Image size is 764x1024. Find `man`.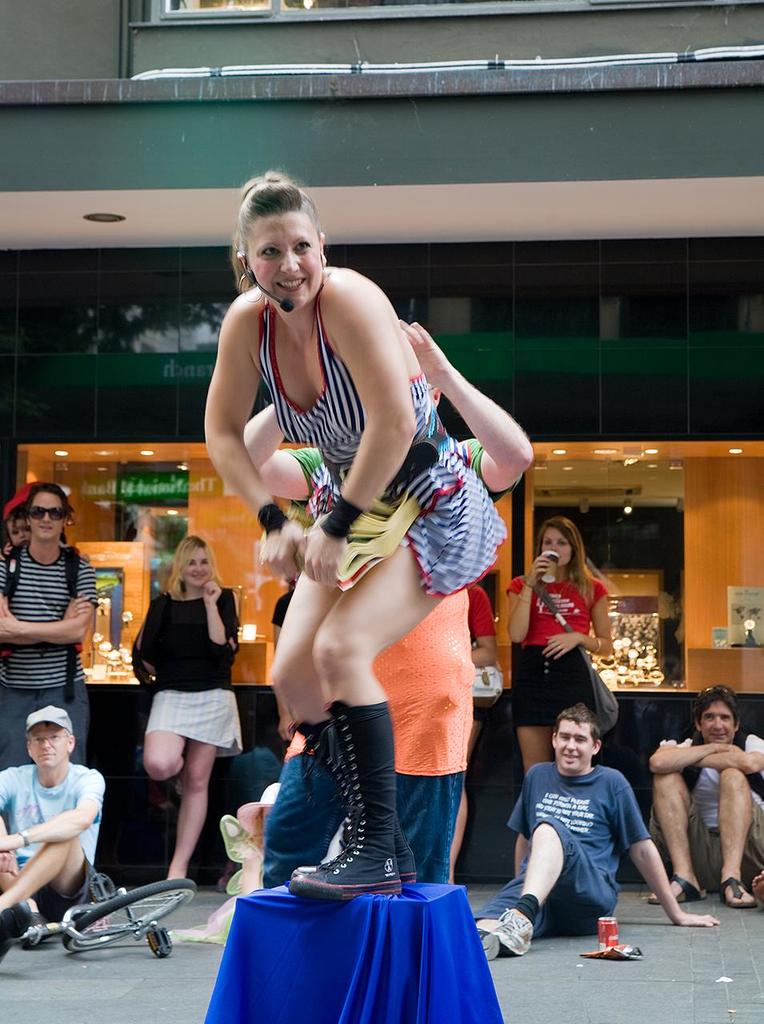
[5, 707, 112, 946].
